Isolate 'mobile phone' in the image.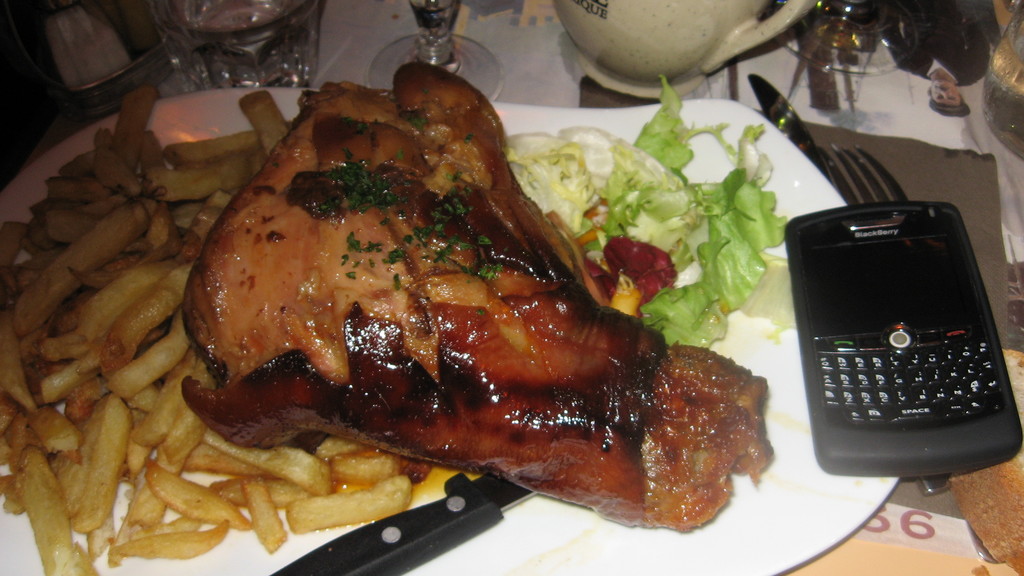
Isolated region: box(785, 195, 1013, 469).
